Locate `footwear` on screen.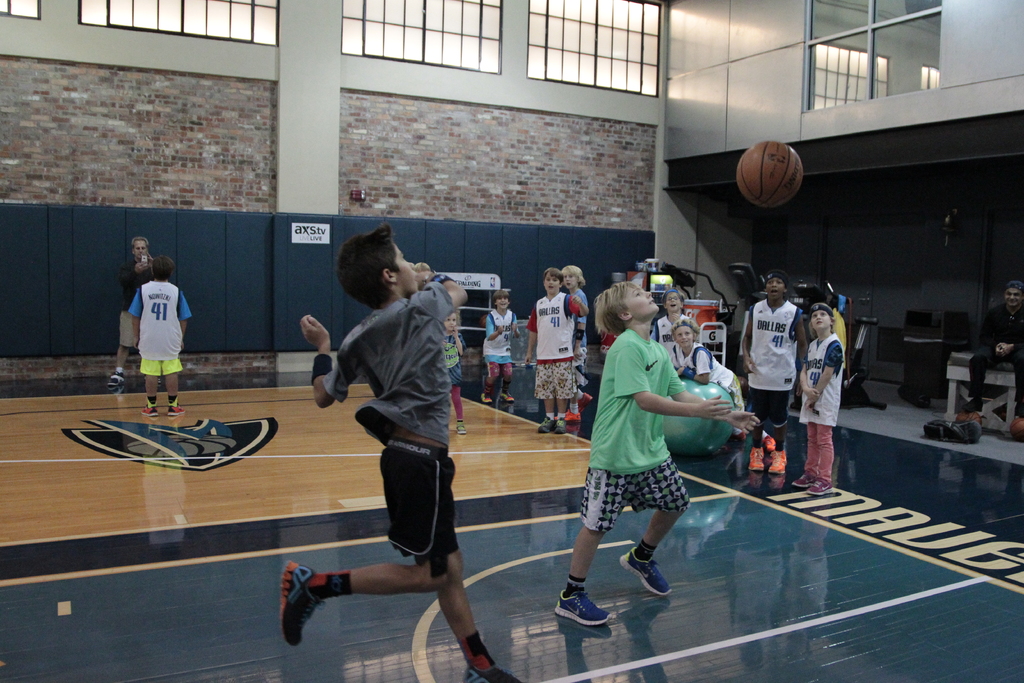
On screen at Rect(554, 584, 611, 631).
